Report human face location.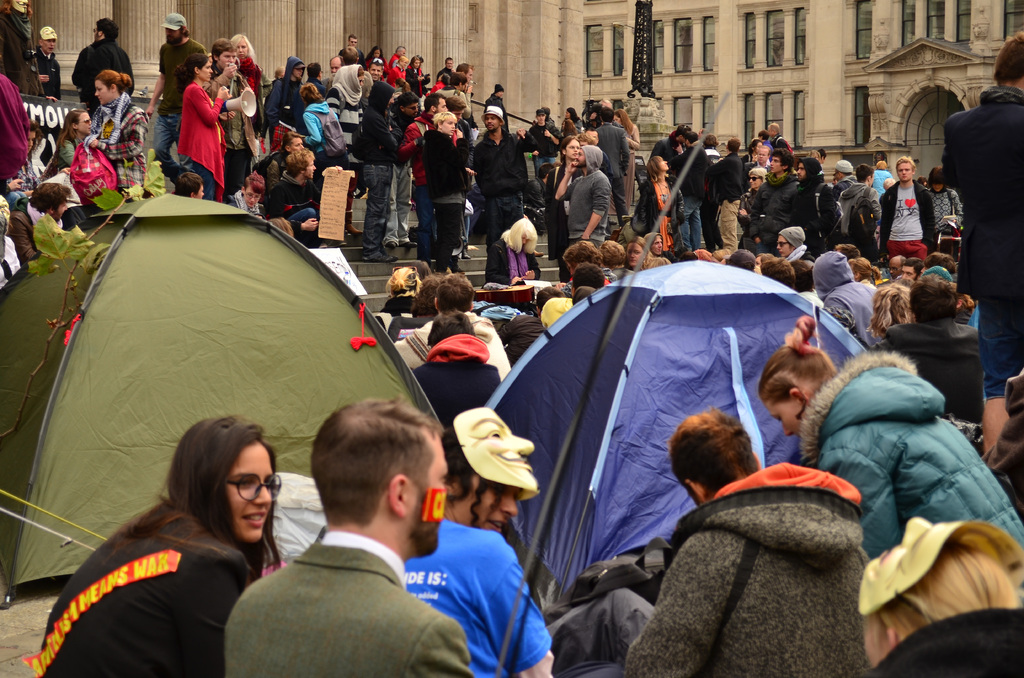
Report: 243:186:260:205.
